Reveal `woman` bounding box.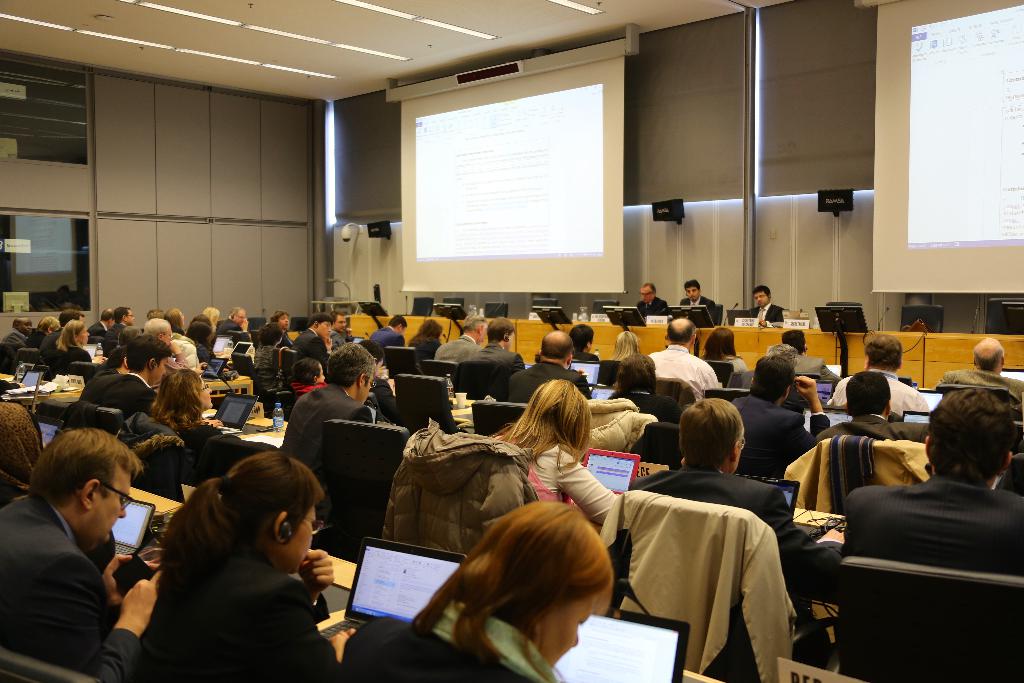
Revealed: {"left": 489, "top": 374, "right": 624, "bottom": 531}.
